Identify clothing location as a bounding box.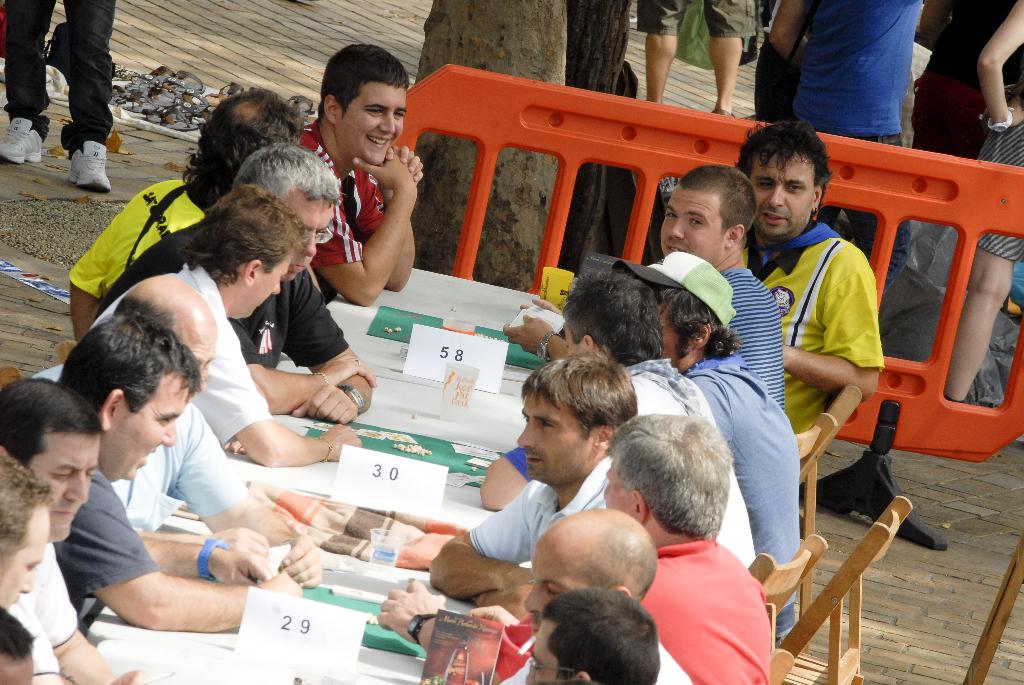
(x1=978, y1=51, x2=1023, y2=269).
